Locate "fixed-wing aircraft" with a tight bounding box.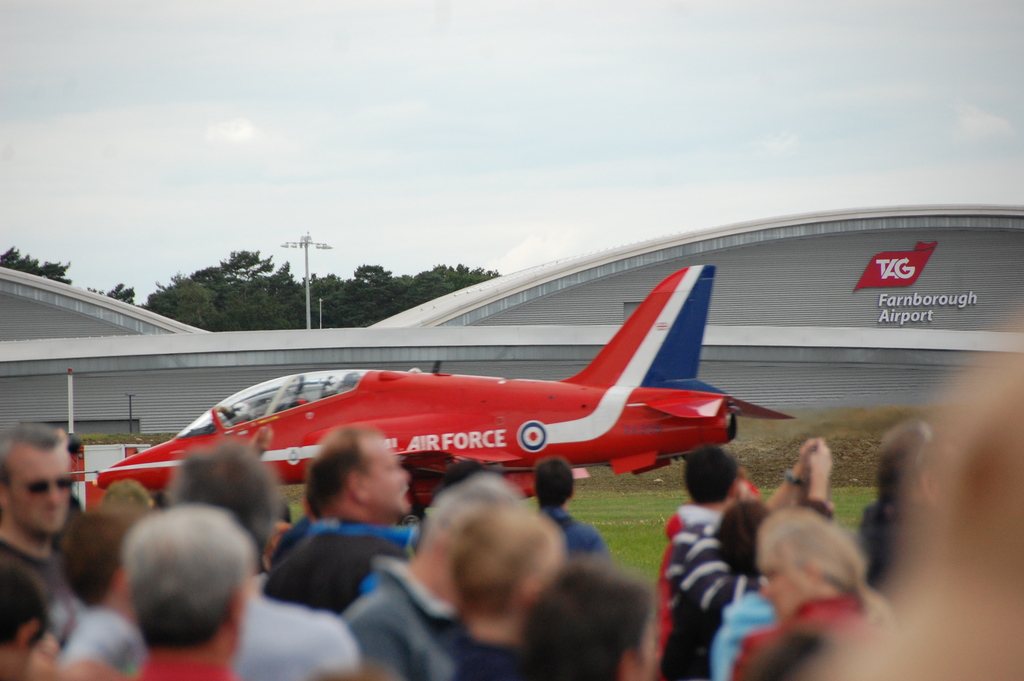
90, 264, 798, 529.
